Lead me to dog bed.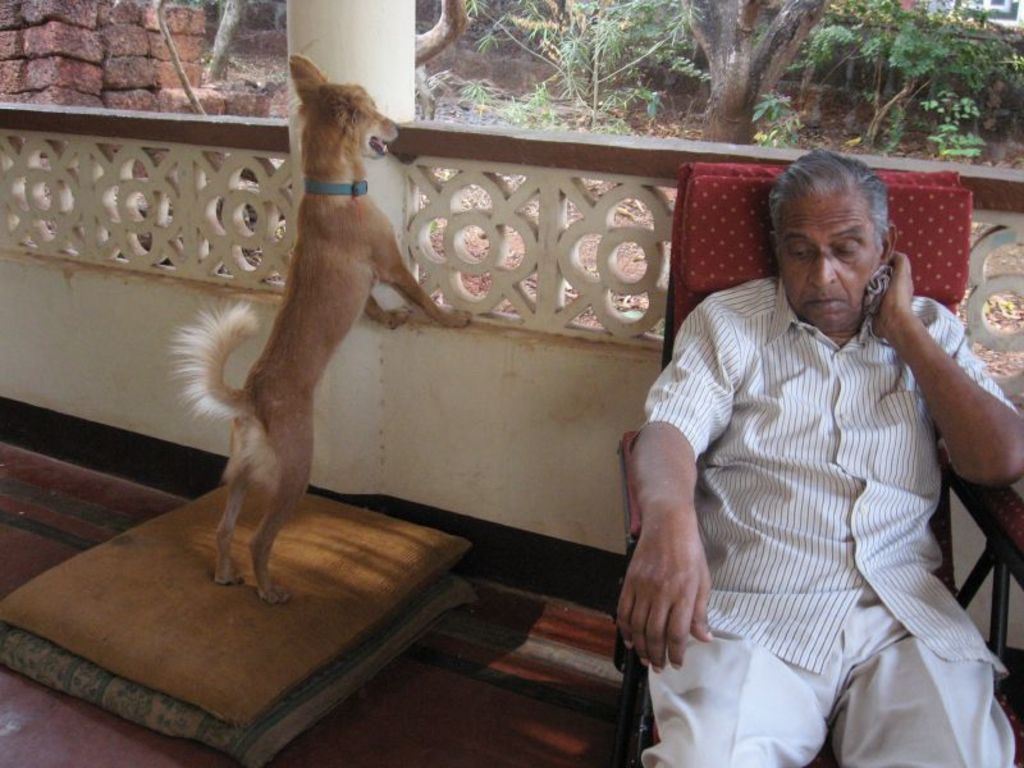
Lead to locate(0, 481, 474, 767).
